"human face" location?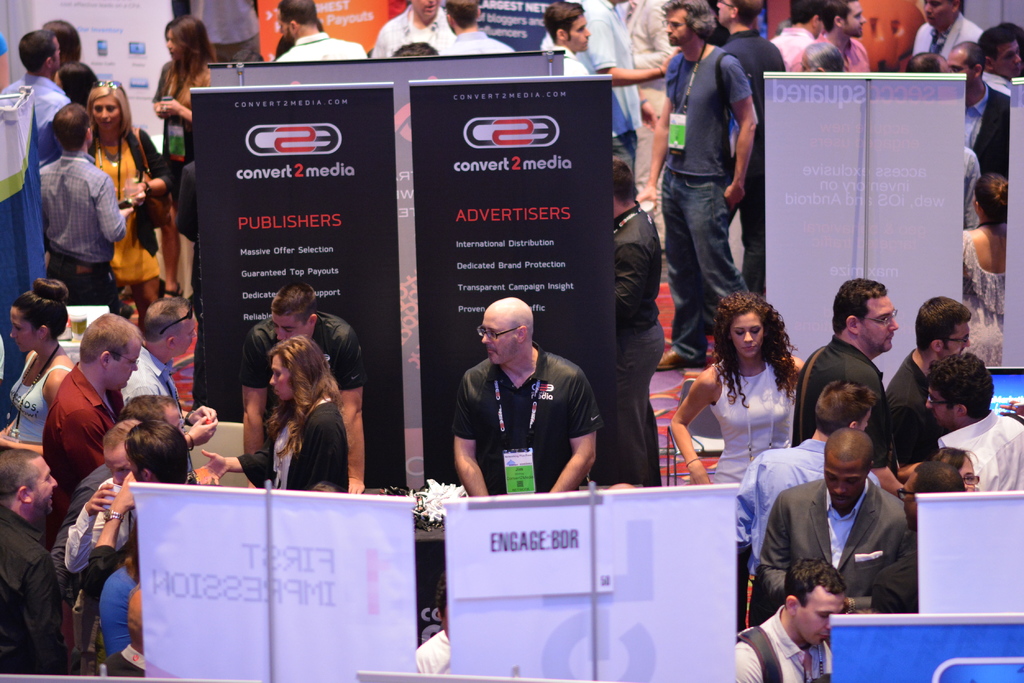
detection(824, 460, 865, 514)
